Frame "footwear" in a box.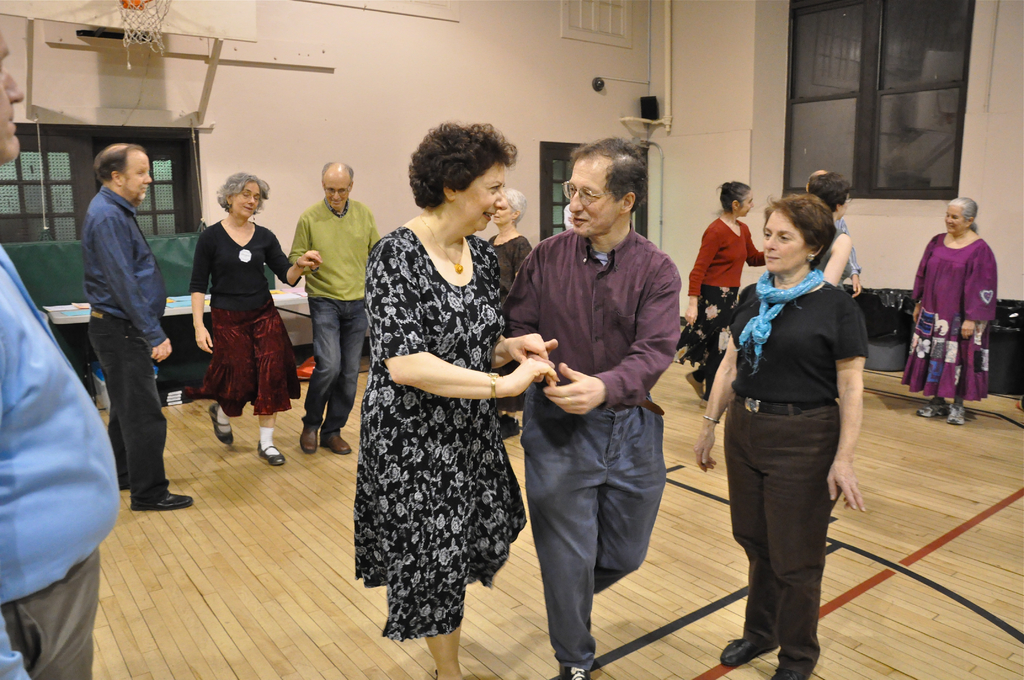
detection(207, 401, 237, 445).
